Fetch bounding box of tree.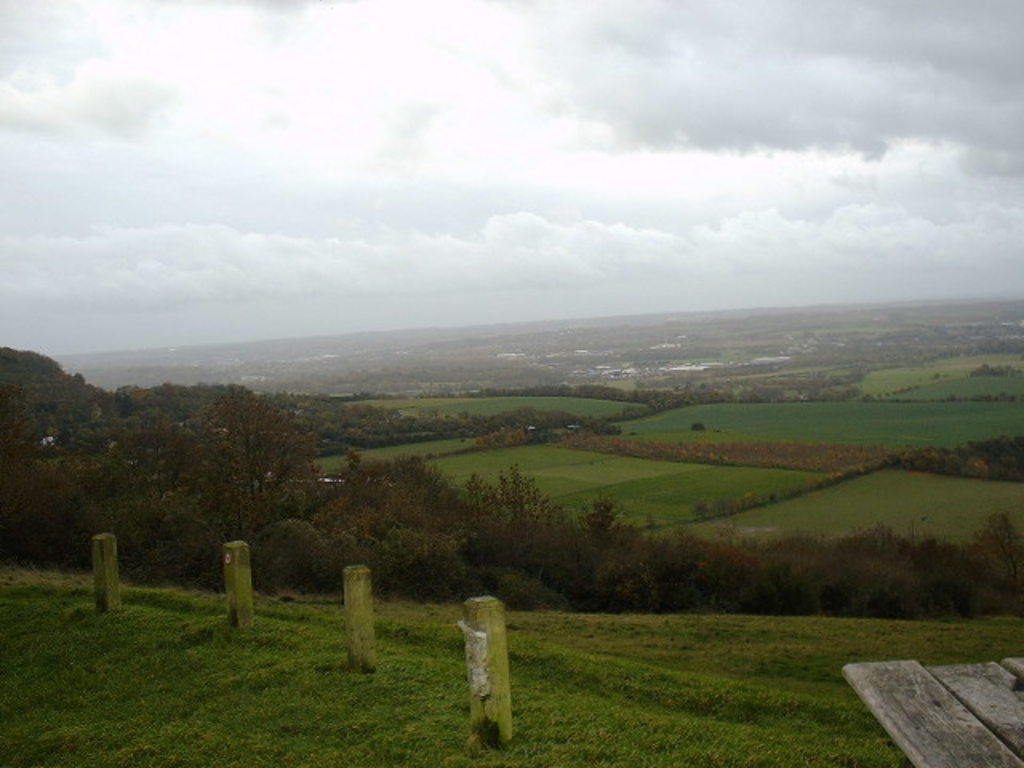
Bbox: rect(163, 379, 320, 557).
